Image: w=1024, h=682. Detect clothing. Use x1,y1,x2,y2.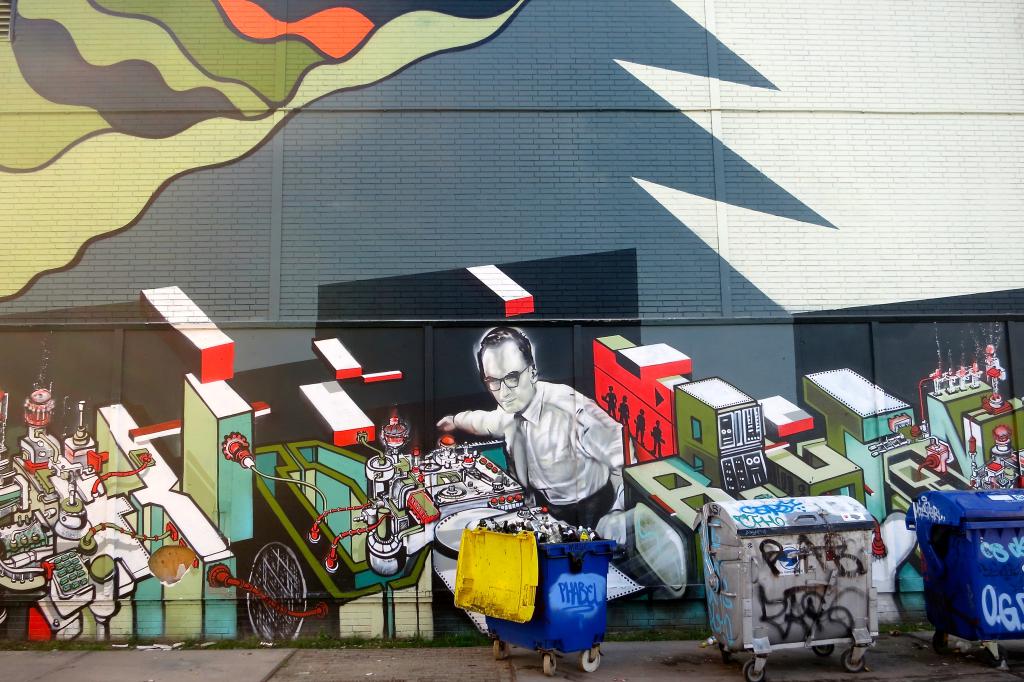
477,370,627,535.
